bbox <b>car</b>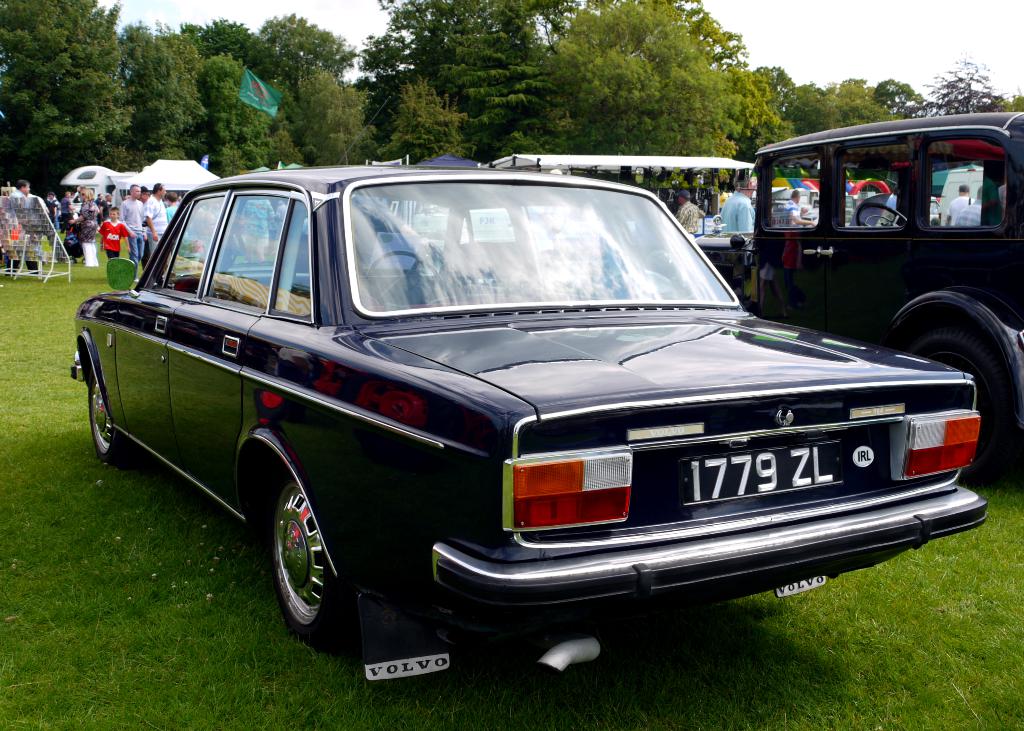
(71, 94, 989, 684)
